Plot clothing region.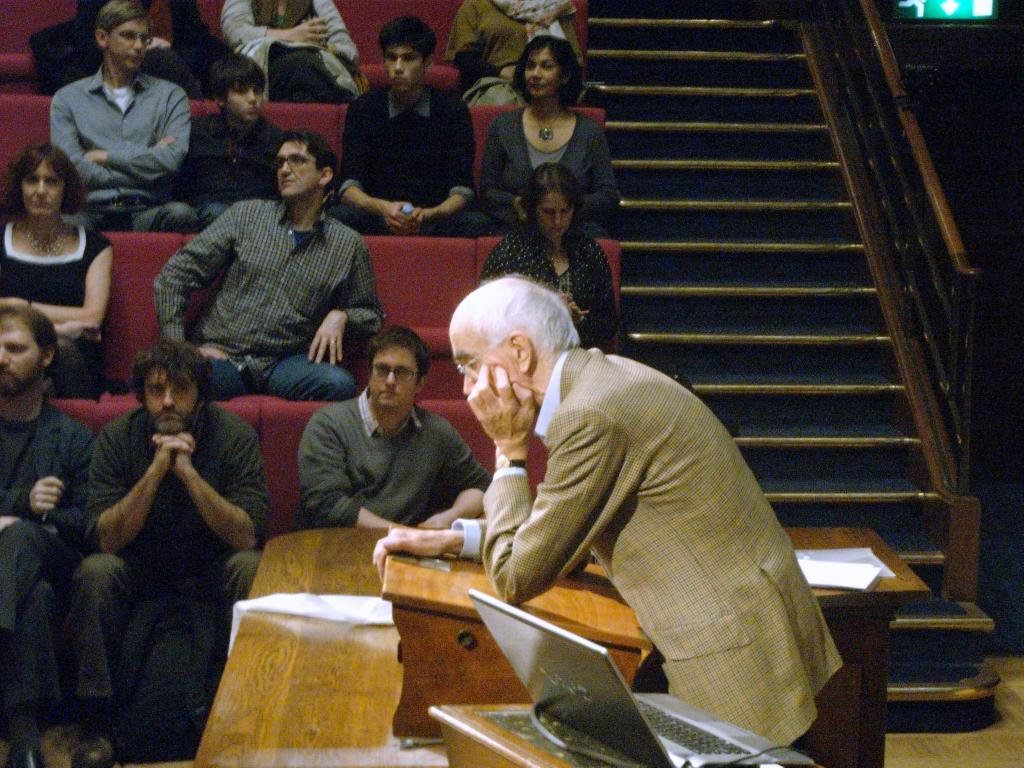
Plotted at Rect(74, 403, 271, 698).
